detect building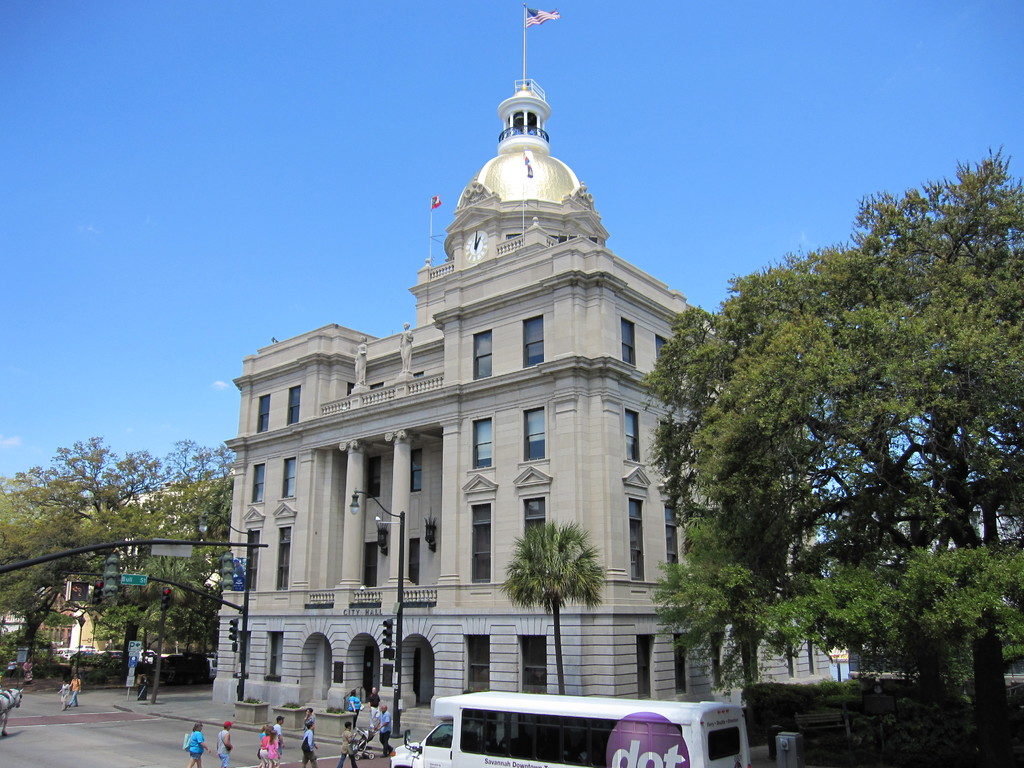
x1=1 y1=478 x2=230 y2=674
